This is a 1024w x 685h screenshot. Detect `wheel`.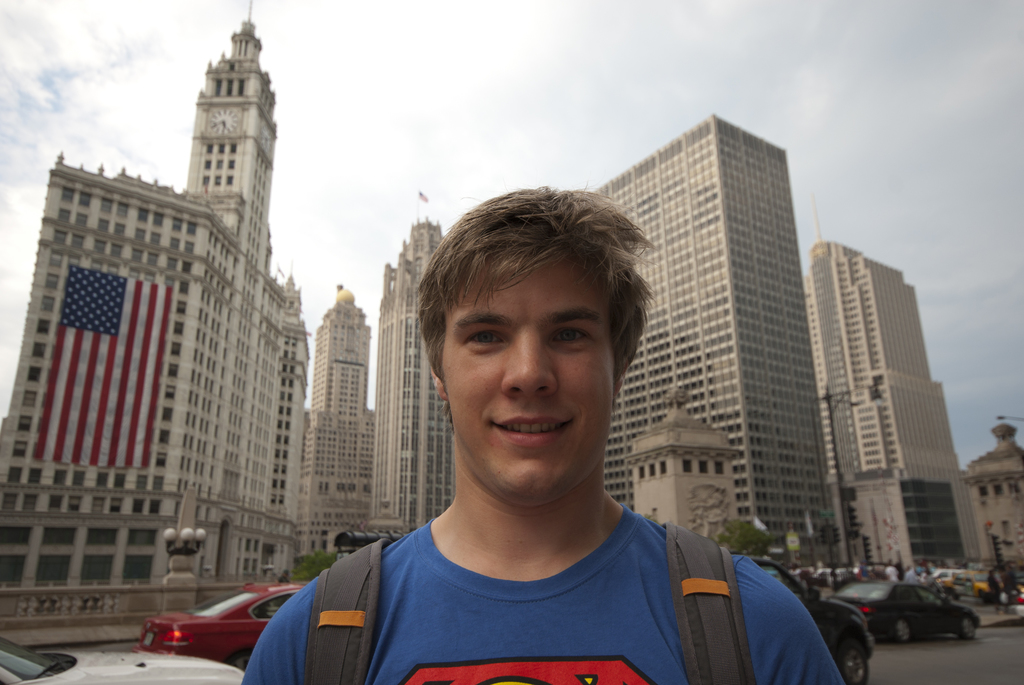
Rect(226, 648, 256, 670).
